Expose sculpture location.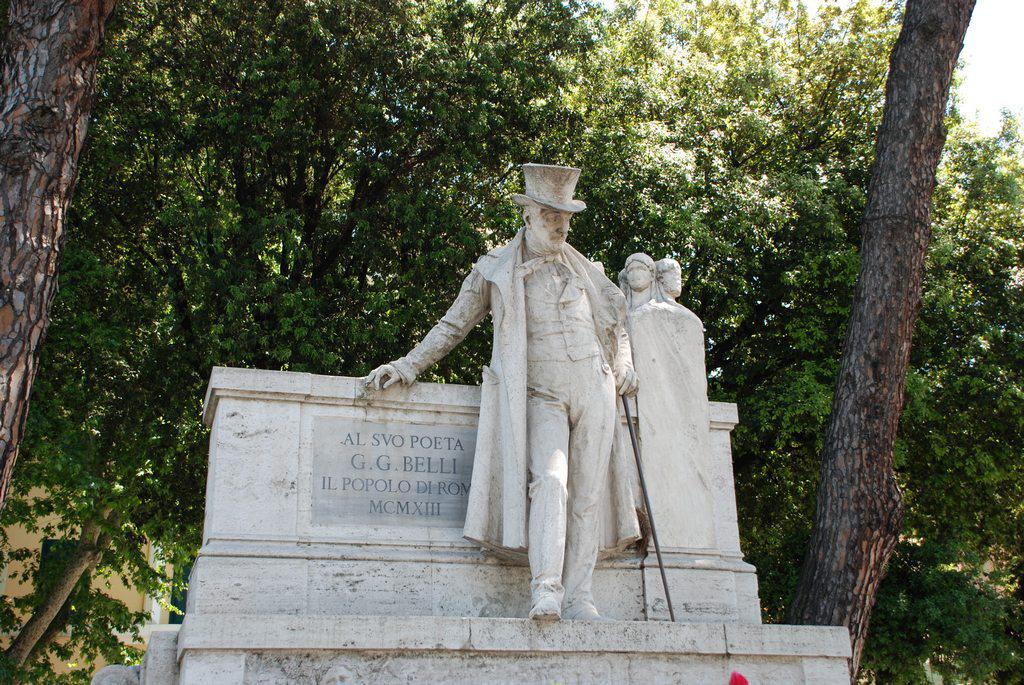
Exposed at [652, 256, 712, 544].
